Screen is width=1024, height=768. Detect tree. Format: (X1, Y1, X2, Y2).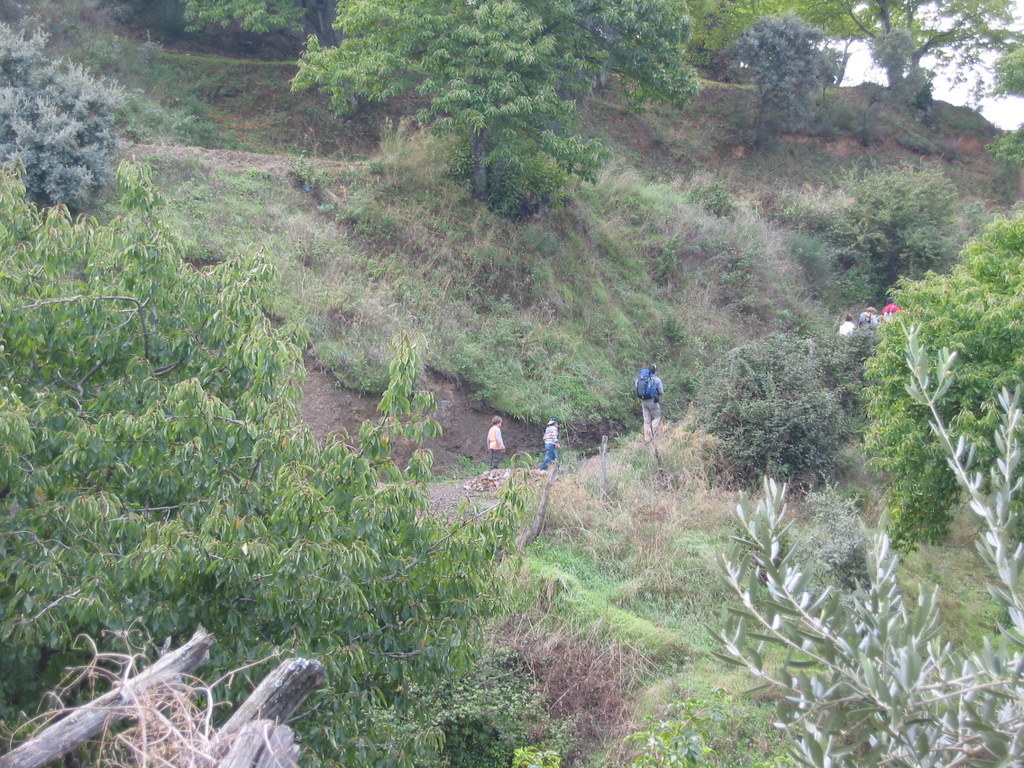
(408, 2, 581, 202).
